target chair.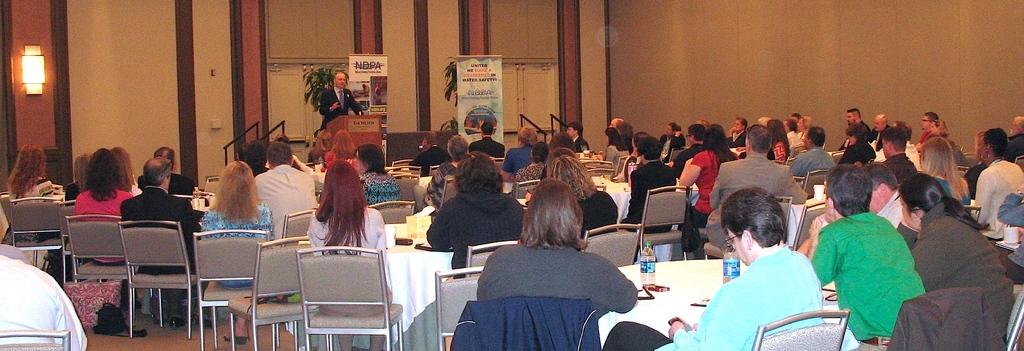
Target region: x1=0 y1=330 x2=73 y2=350.
